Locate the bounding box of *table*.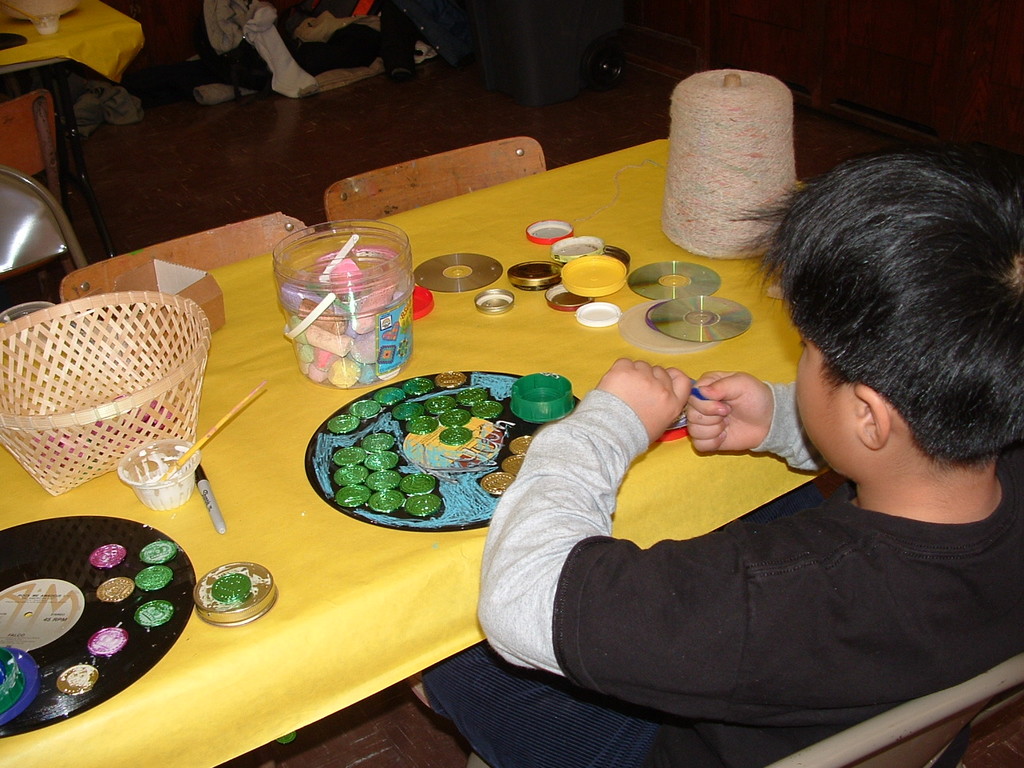
Bounding box: select_region(2, 0, 139, 262).
